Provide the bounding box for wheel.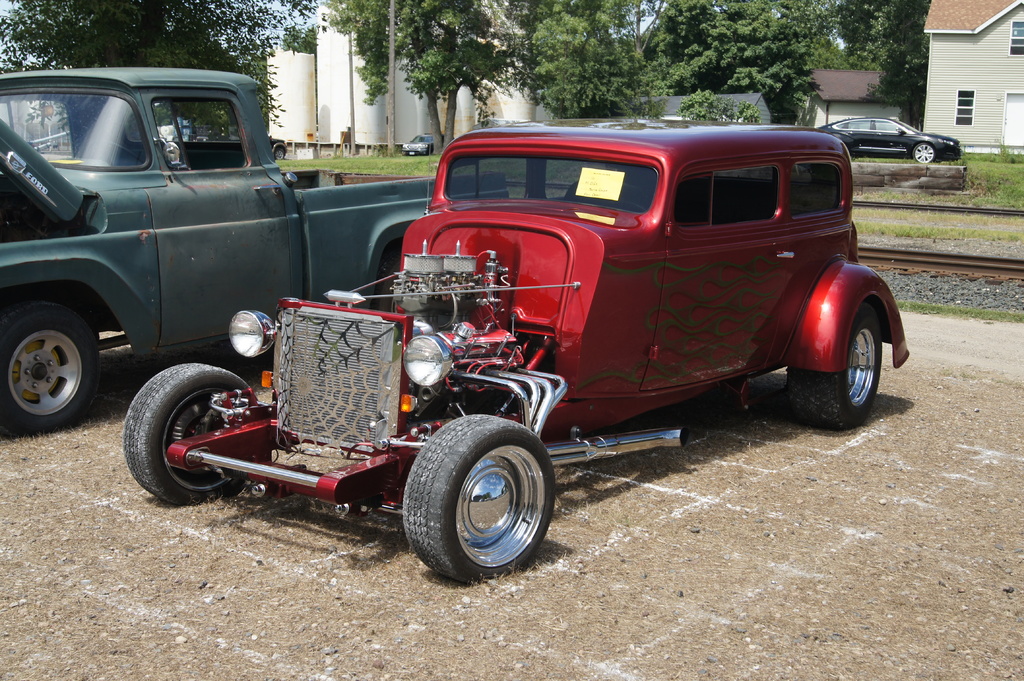
box=[120, 361, 244, 504].
